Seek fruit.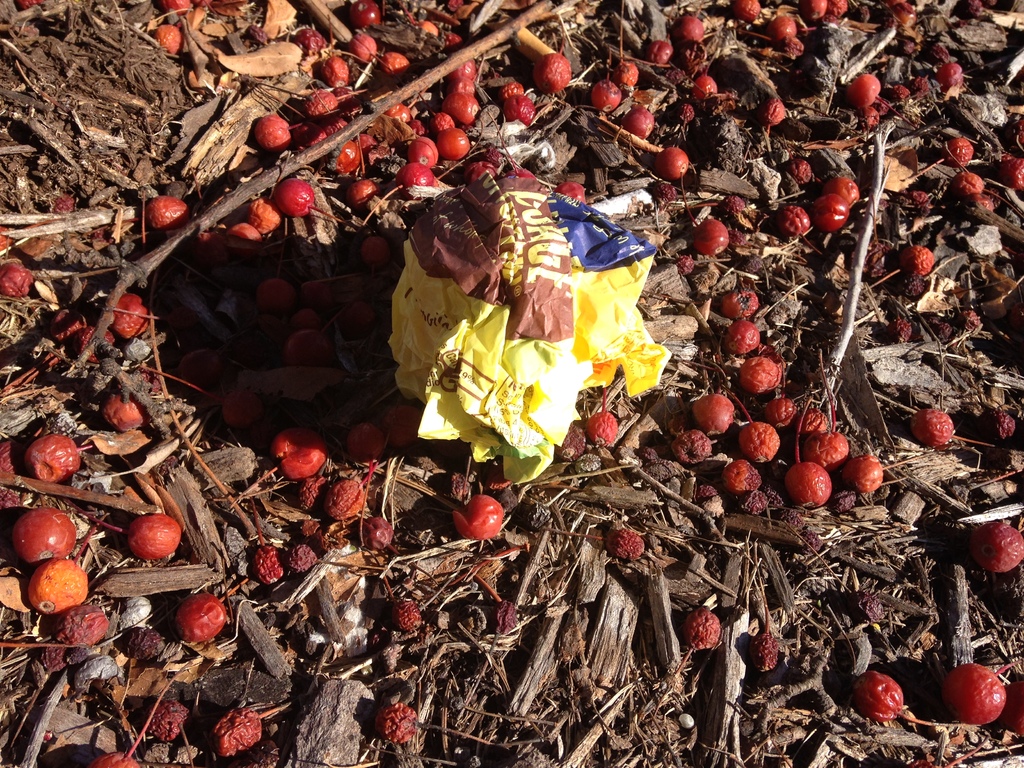
{"left": 748, "top": 630, "right": 782, "bottom": 671}.
